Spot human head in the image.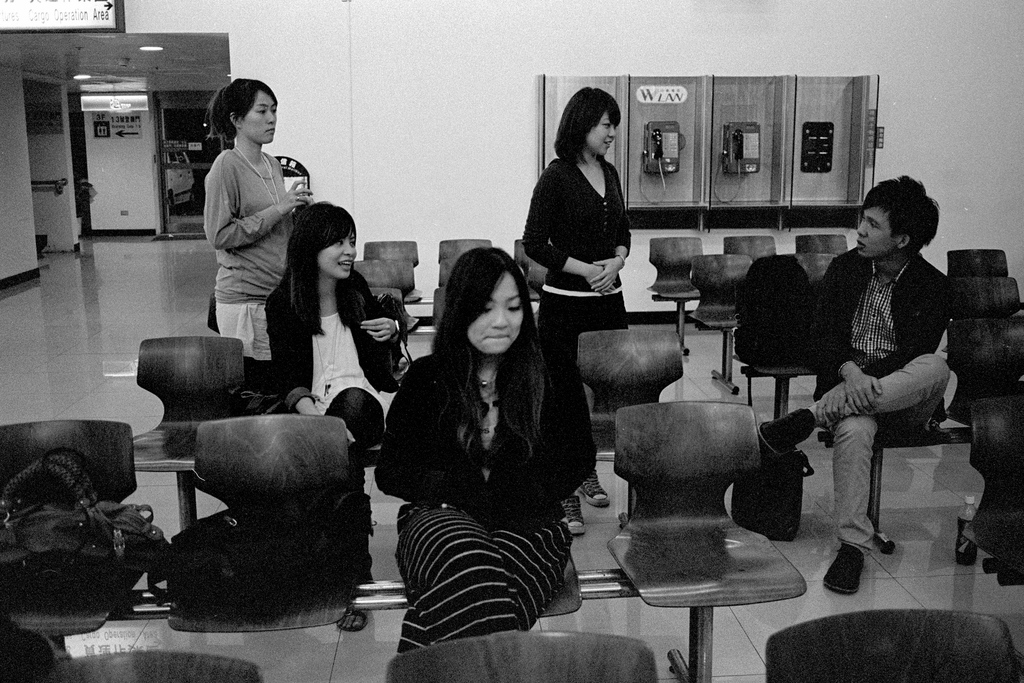
human head found at [left=444, top=245, right=529, bottom=357].
